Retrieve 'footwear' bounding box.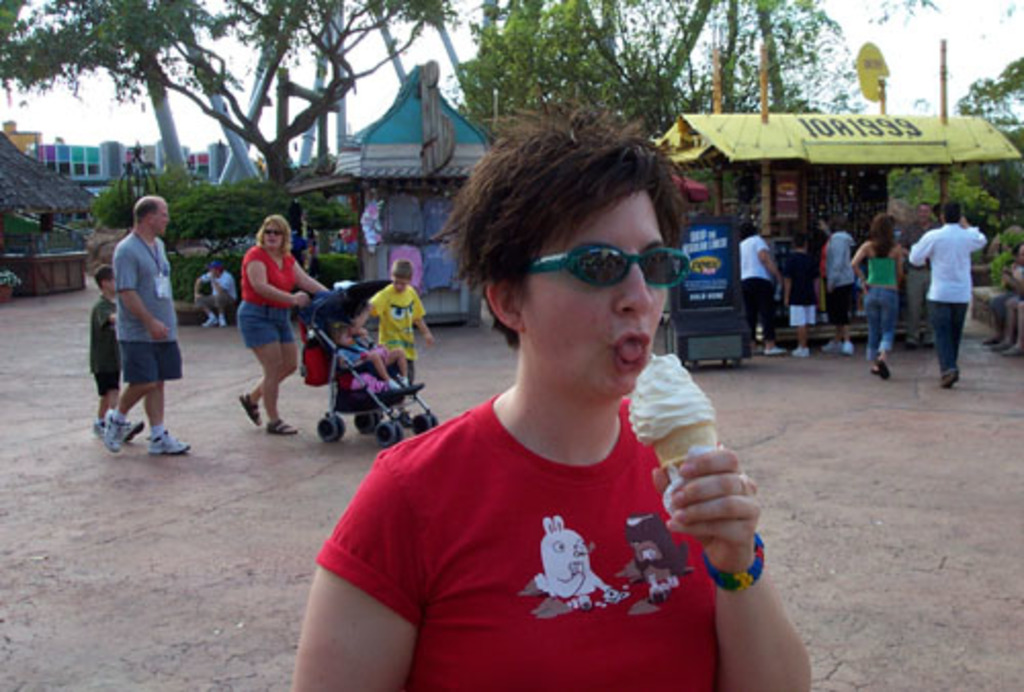
Bounding box: [left=266, top=414, right=299, bottom=430].
